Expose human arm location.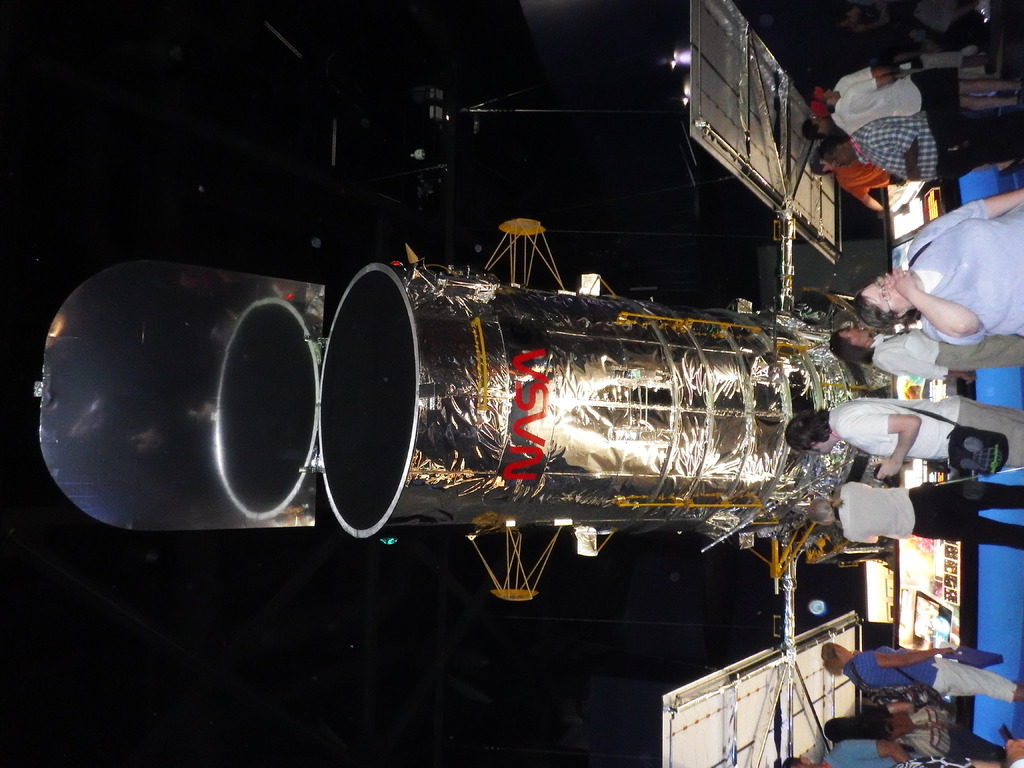
Exposed at crop(877, 701, 913, 719).
